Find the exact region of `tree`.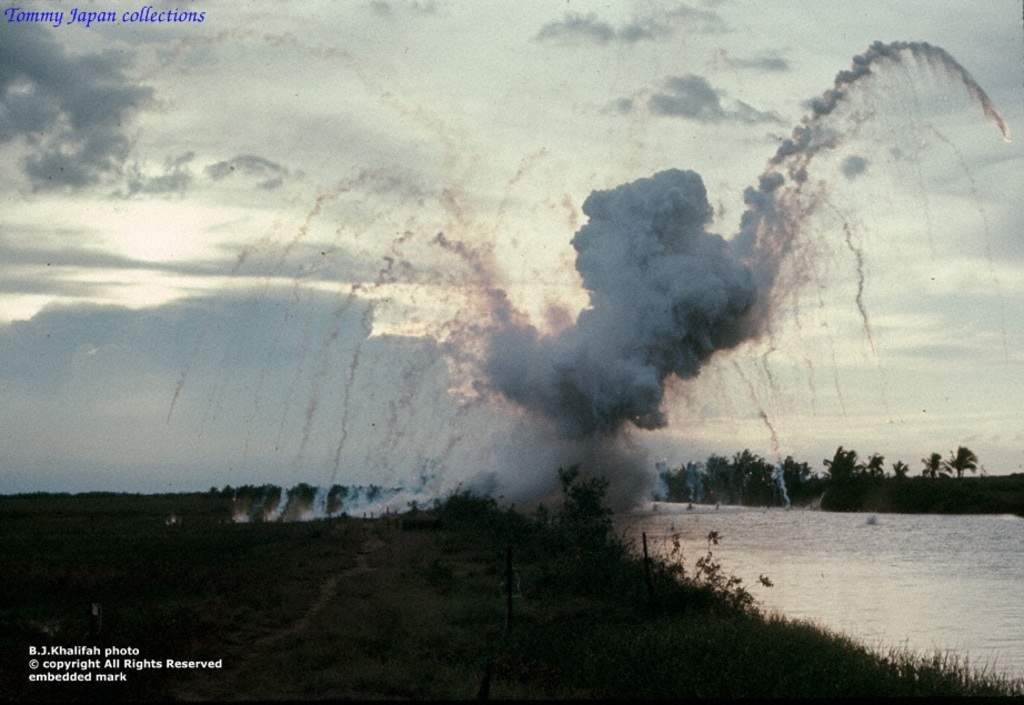
Exact region: locate(726, 449, 774, 505).
